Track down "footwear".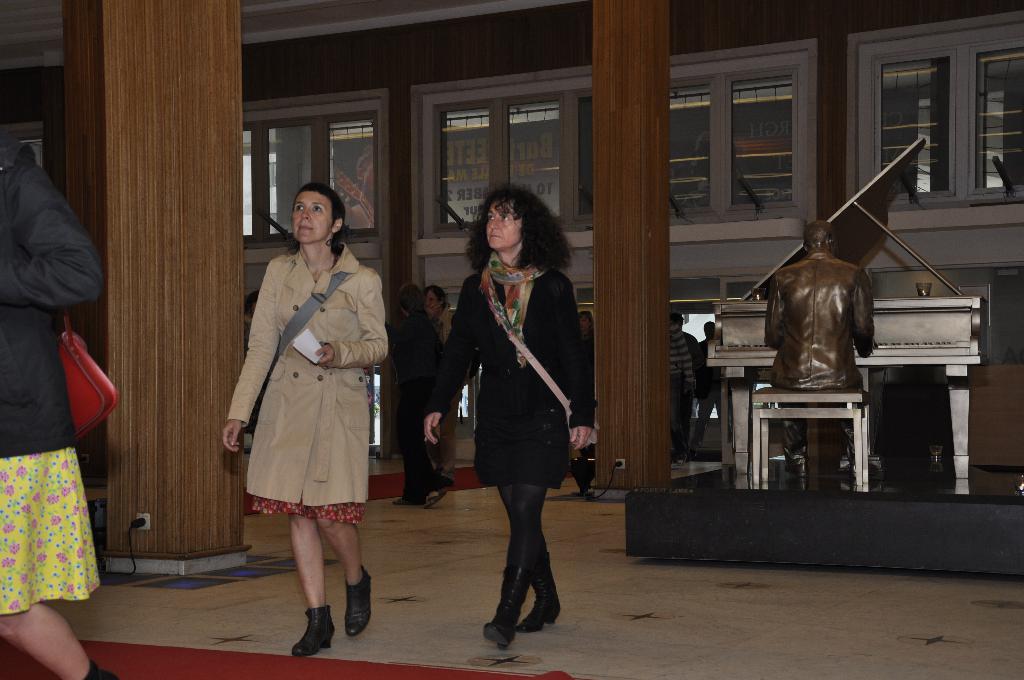
Tracked to Rect(484, 563, 525, 650).
